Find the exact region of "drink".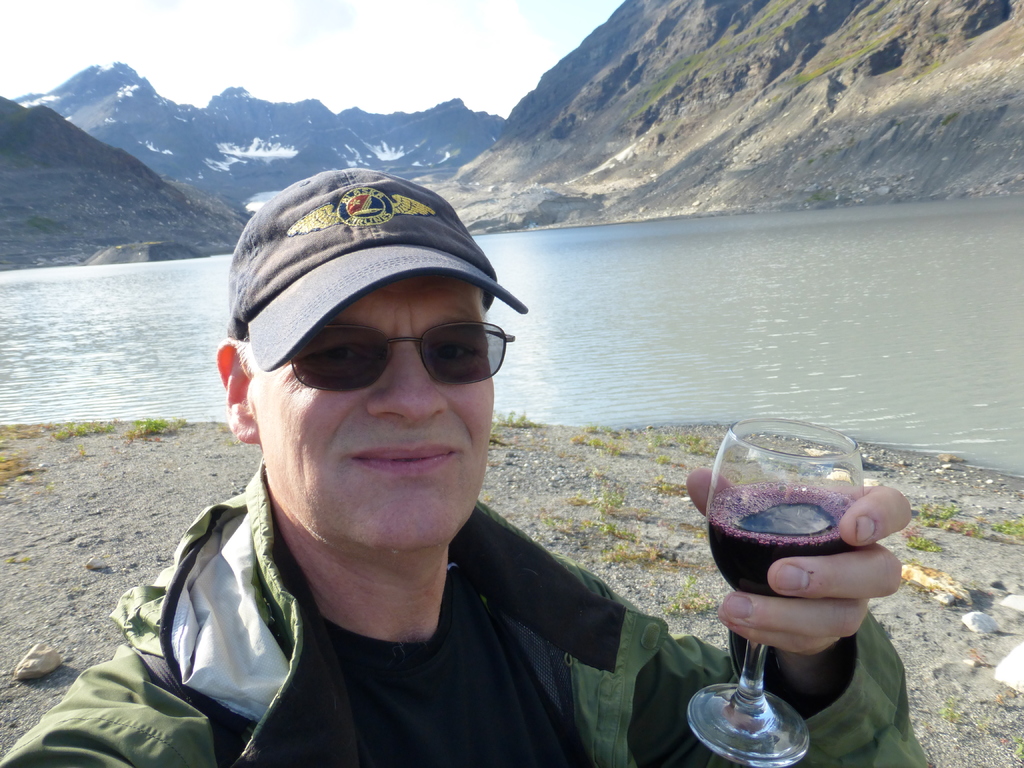
Exact region: Rect(717, 452, 899, 711).
